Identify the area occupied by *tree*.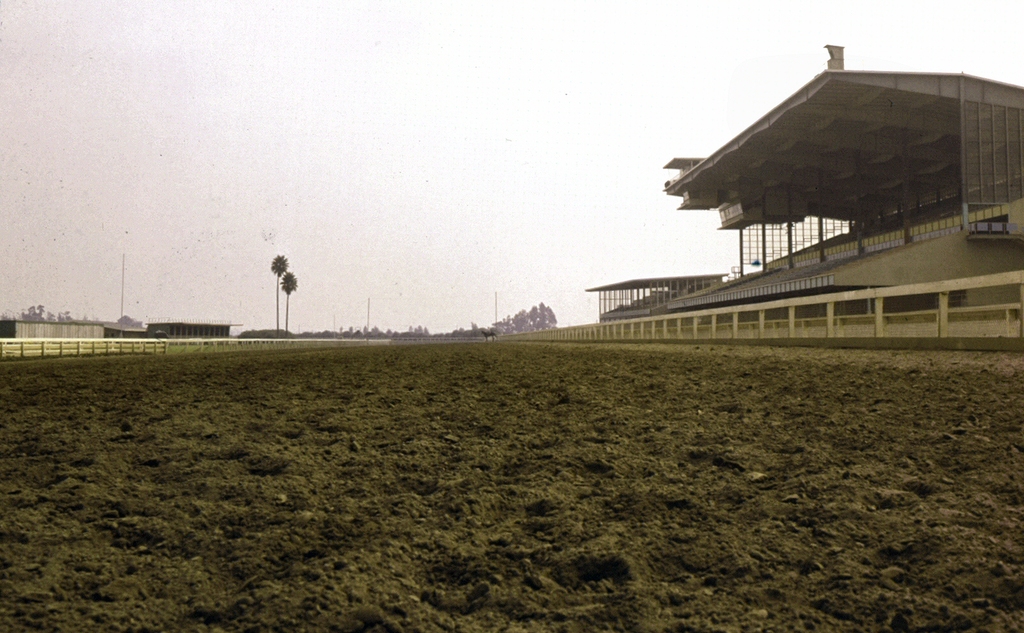
Area: [left=273, top=254, right=293, bottom=338].
